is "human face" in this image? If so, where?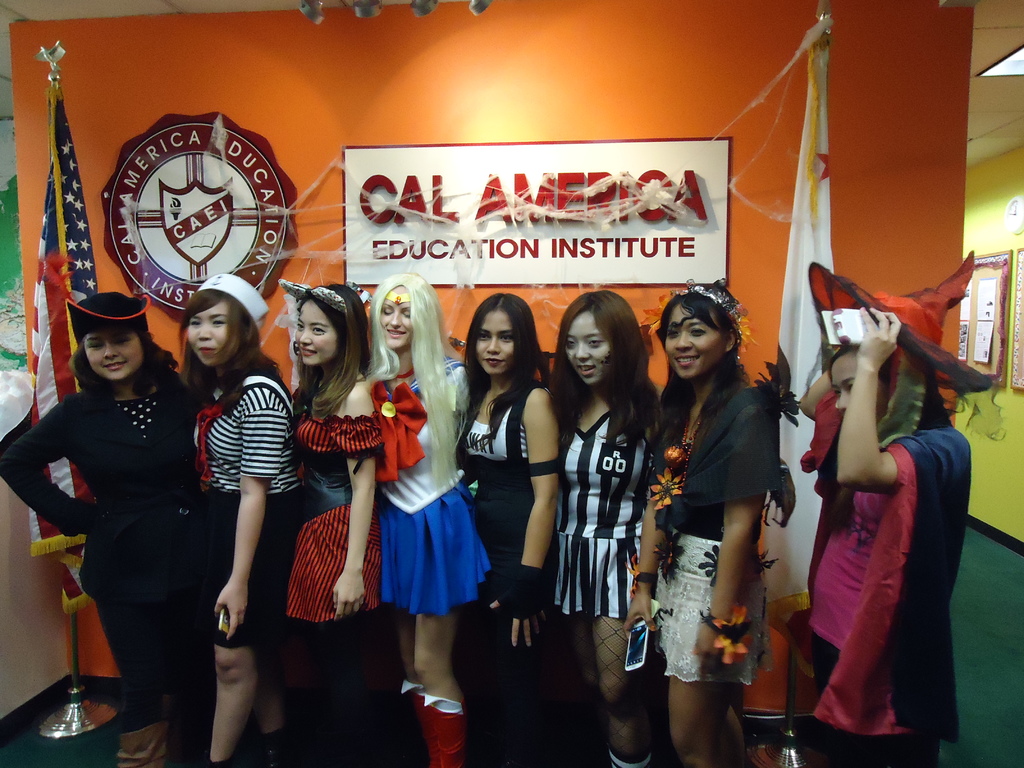
Yes, at (81, 319, 141, 381).
